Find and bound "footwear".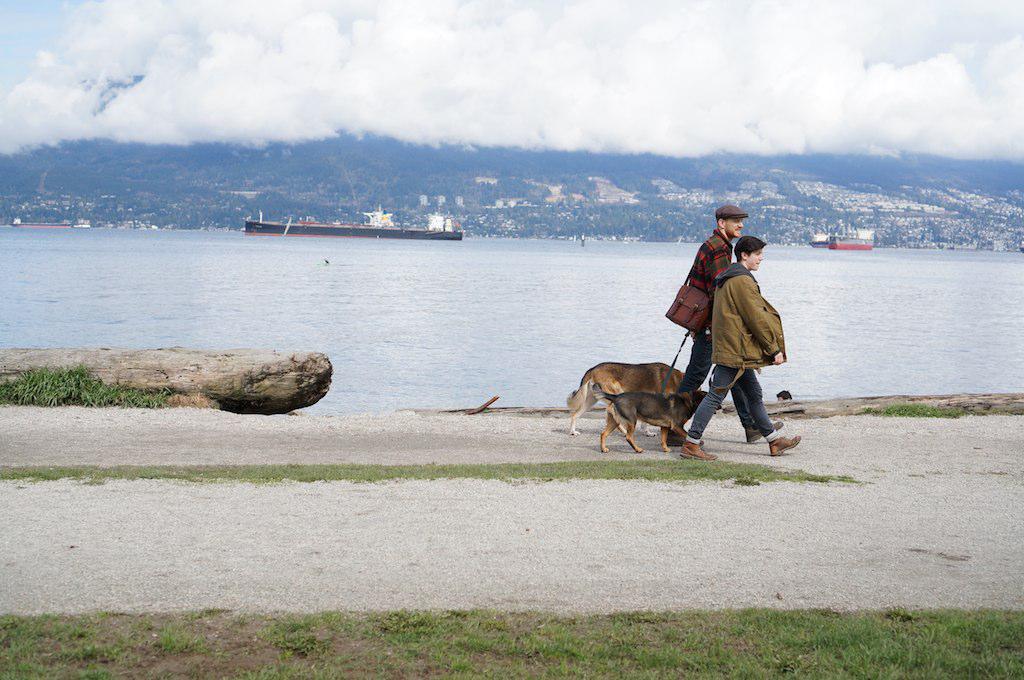
Bound: select_region(767, 434, 807, 460).
